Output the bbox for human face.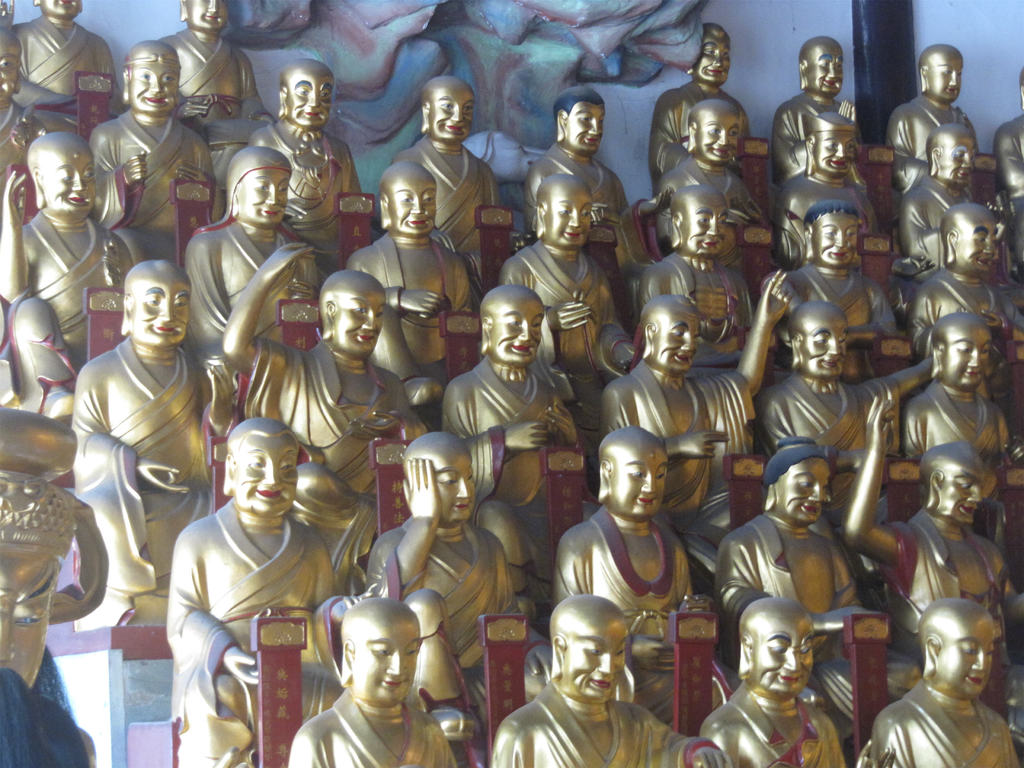
{"x1": 431, "y1": 86, "x2": 477, "y2": 142}.
